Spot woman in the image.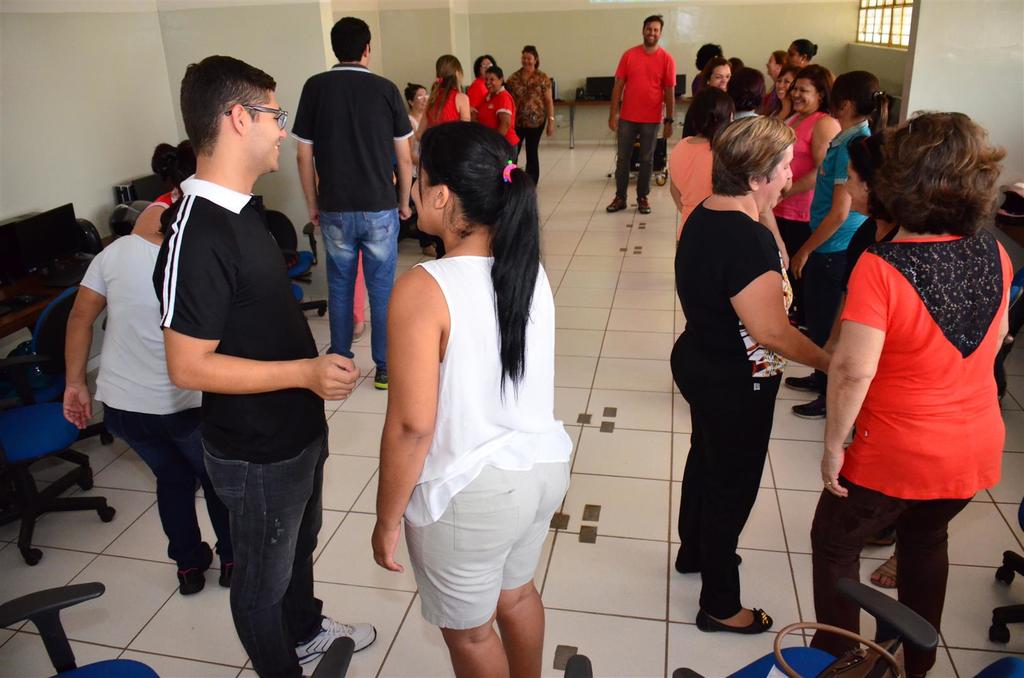
woman found at {"left": 707, "top": 57, "right": 732, "bottom": 86}.
